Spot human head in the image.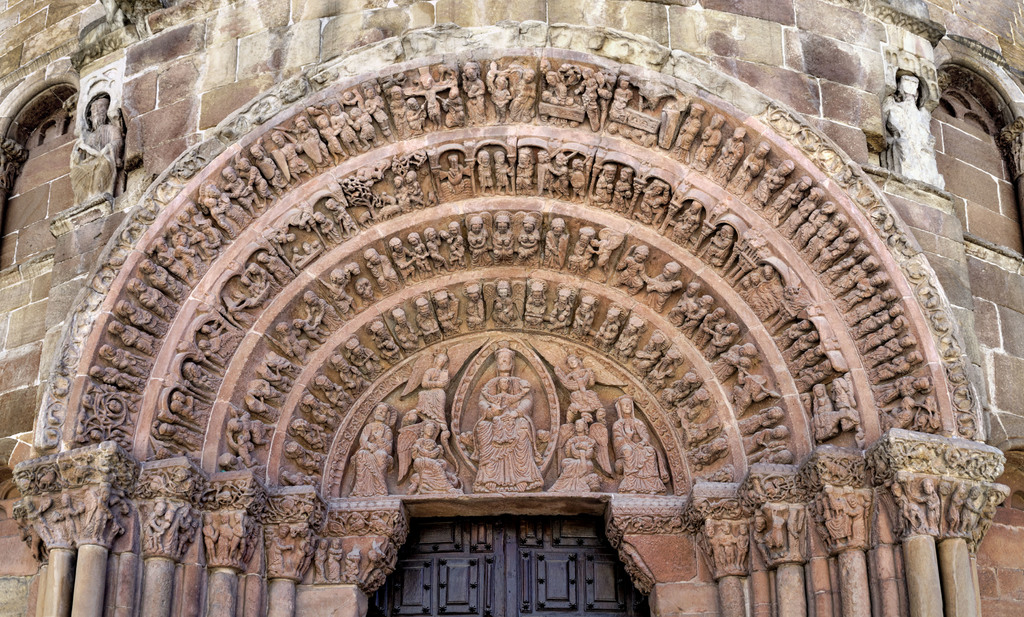
human head found at (332,268,345,281).
